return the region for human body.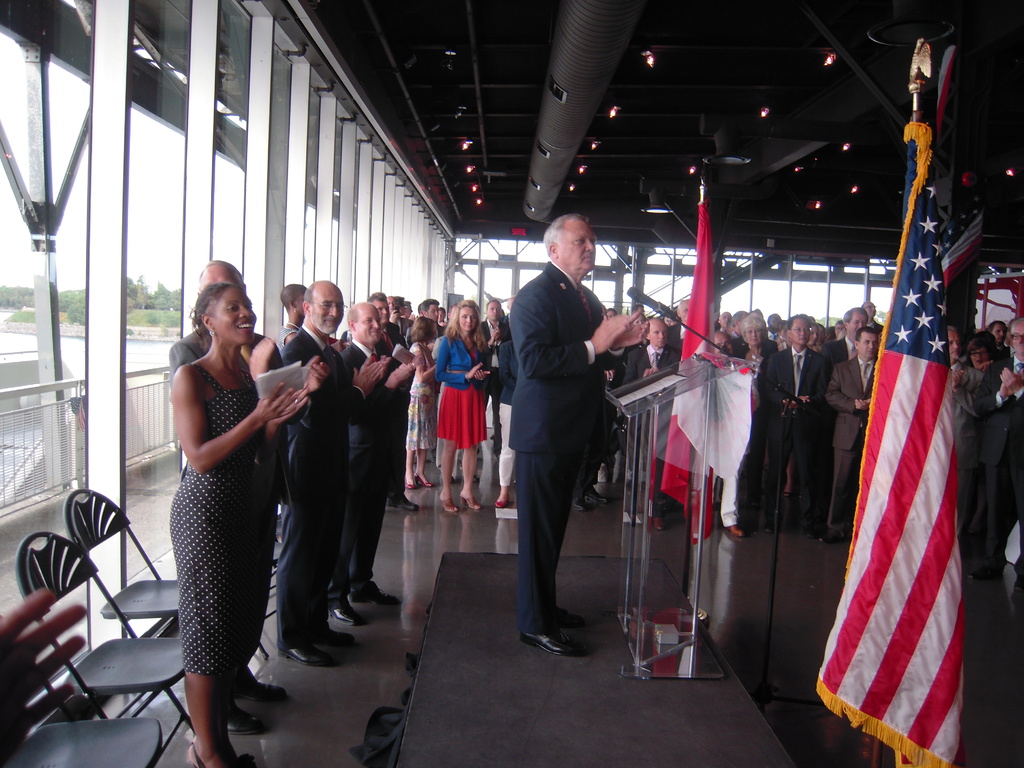
rect(953, 362, 1023, 584).
